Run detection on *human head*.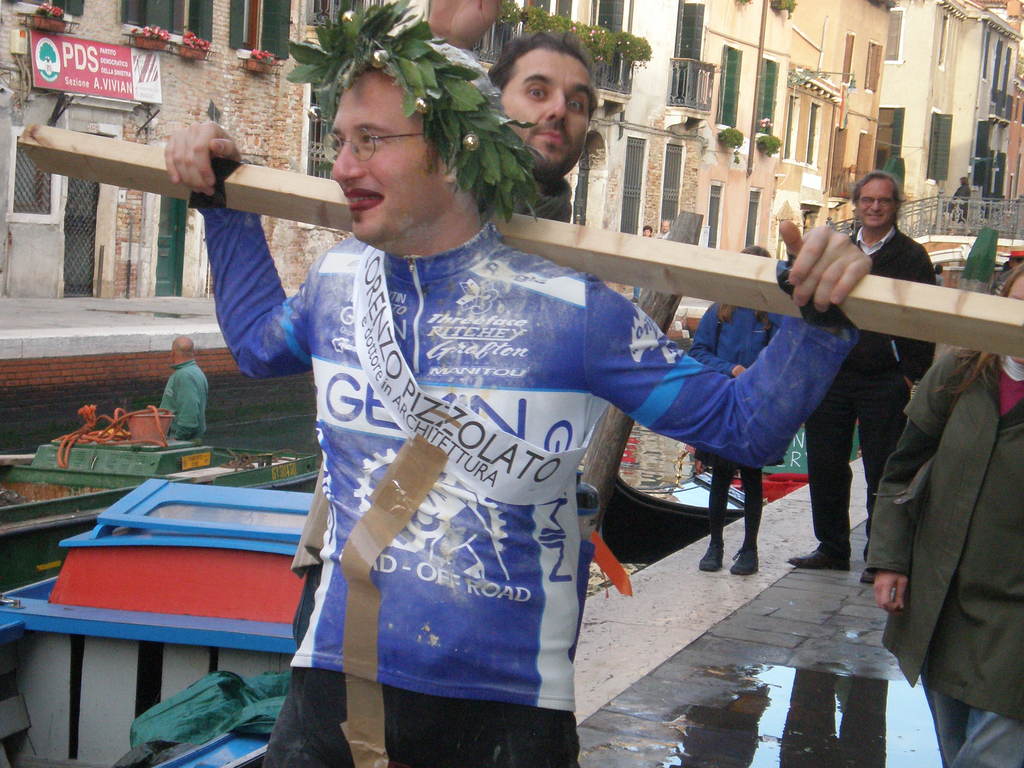
Result: detection(319, 26, 504, 253).
